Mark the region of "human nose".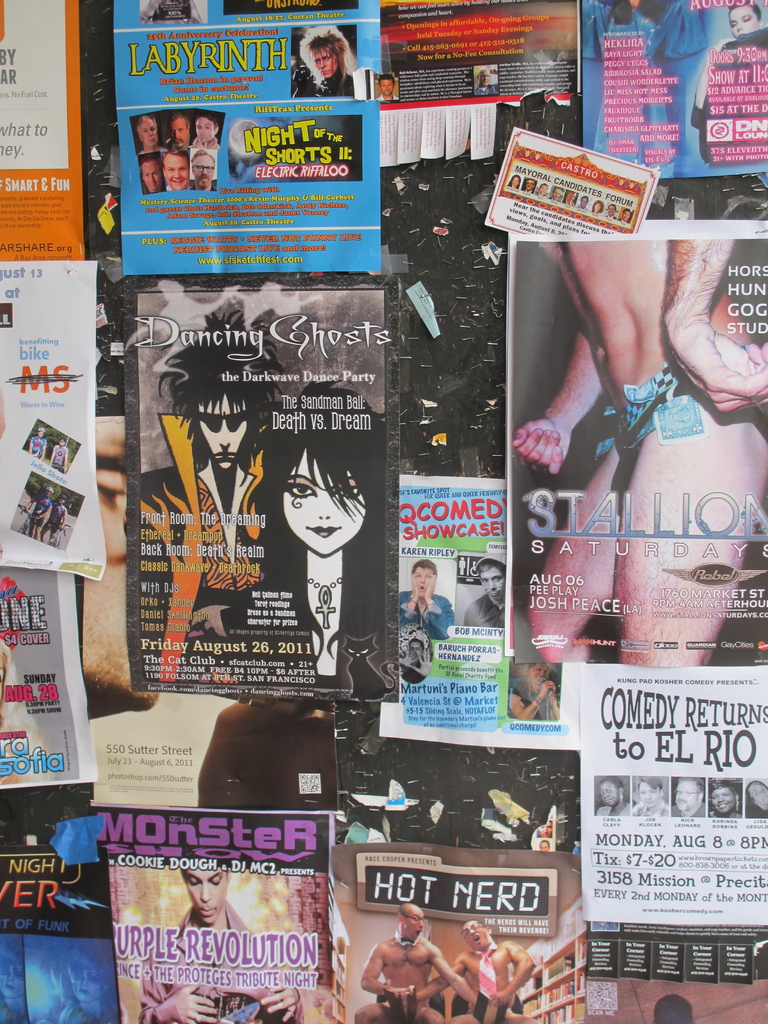
Region: locate(756, 787, 763, 797).
